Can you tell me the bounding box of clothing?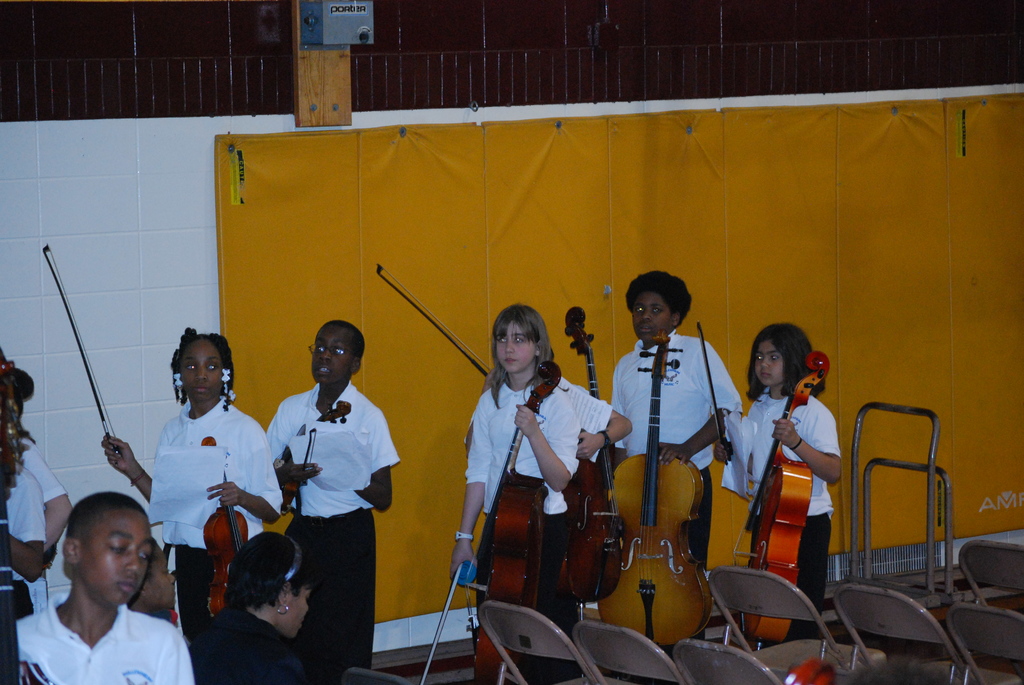
bbox(260, 370, 399, 682).
